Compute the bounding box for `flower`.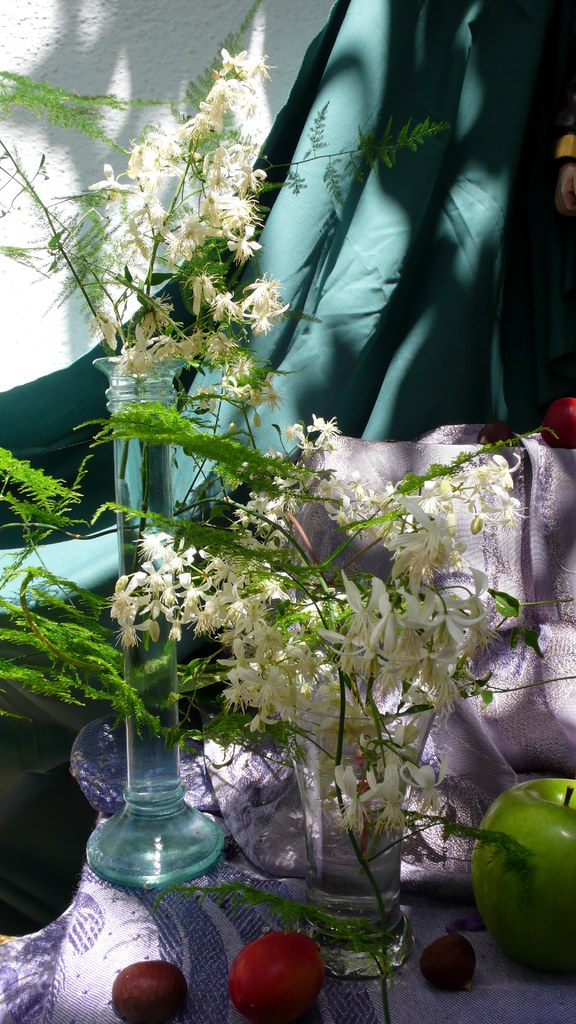
region(241, 276, 290, 335).
